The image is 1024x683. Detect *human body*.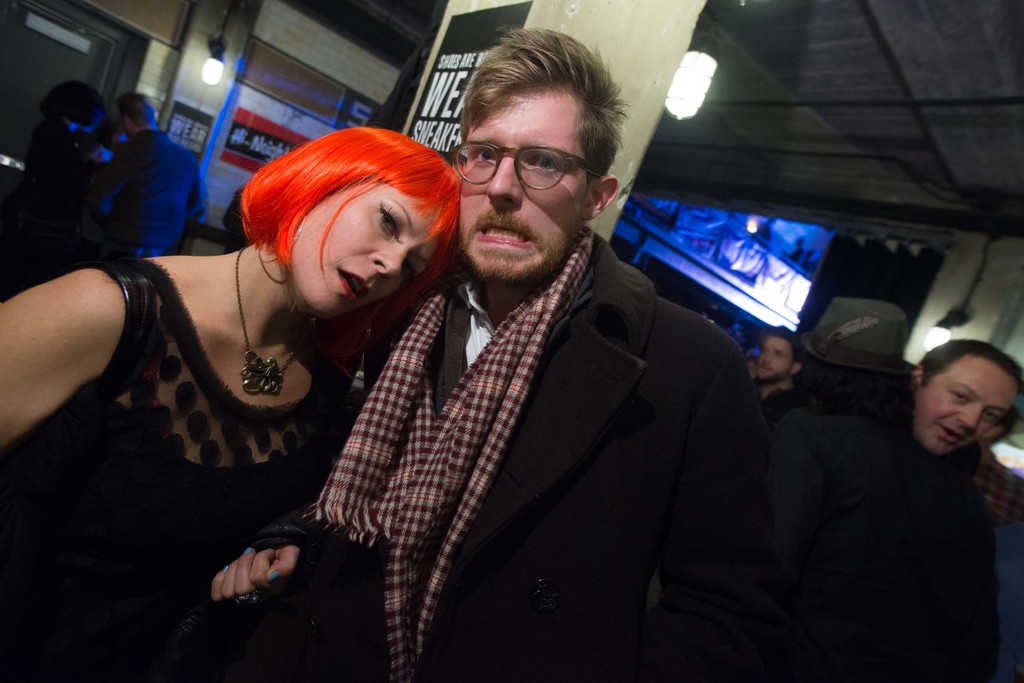
Detection: <bbox>749, 338, 800, 399</bbox>.
